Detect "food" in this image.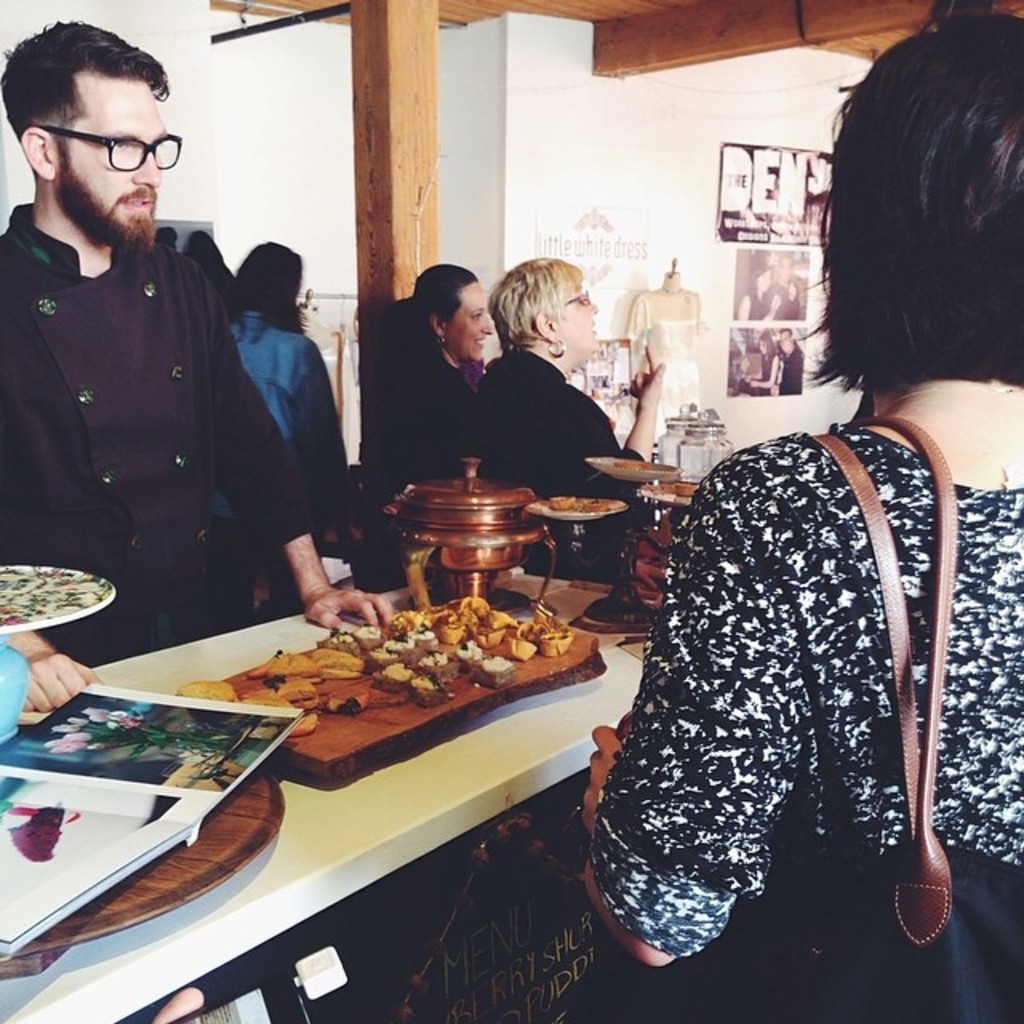
Detection: pyautogui.locateOnScreen(613, 458, 646, 469).
